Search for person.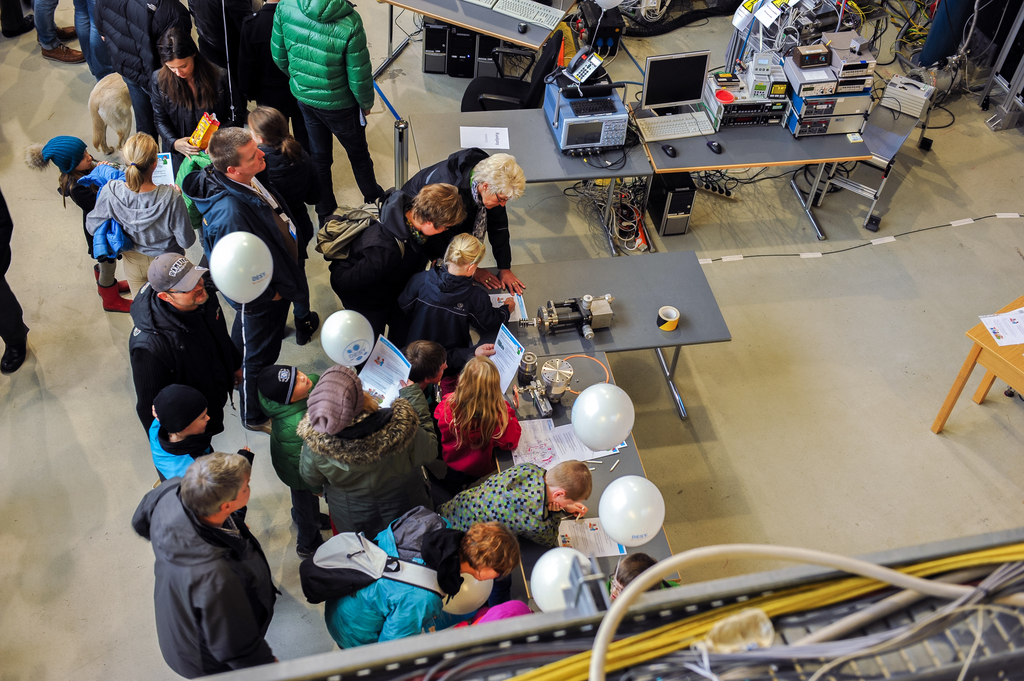
Found at [left=398, top=340, right=502, bottom=417].
